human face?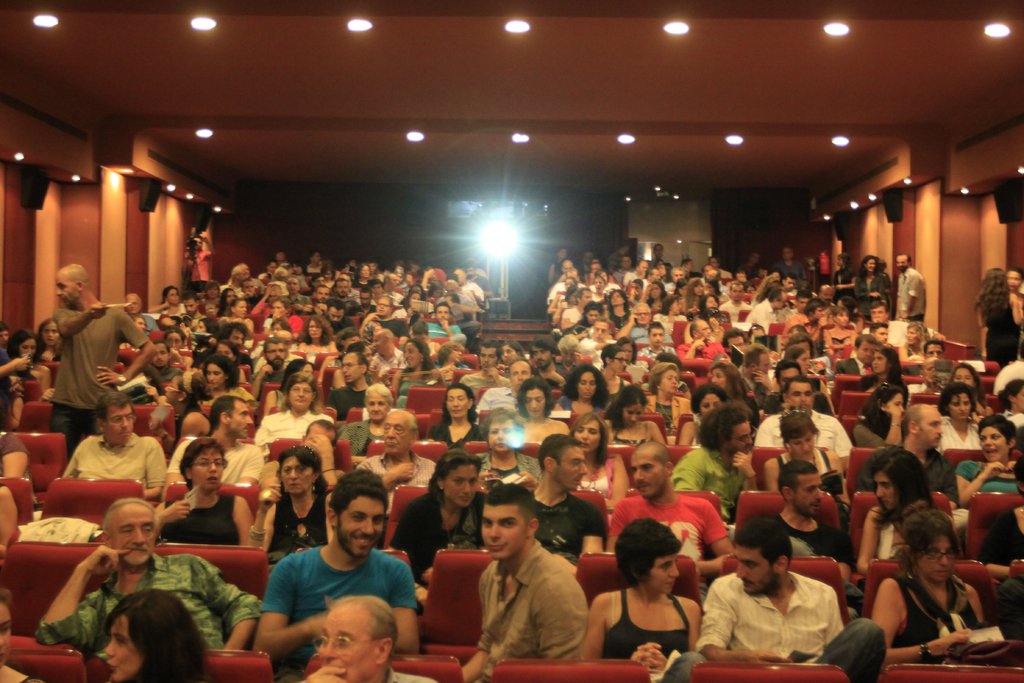
Rect(628, 454, 666, 499)
